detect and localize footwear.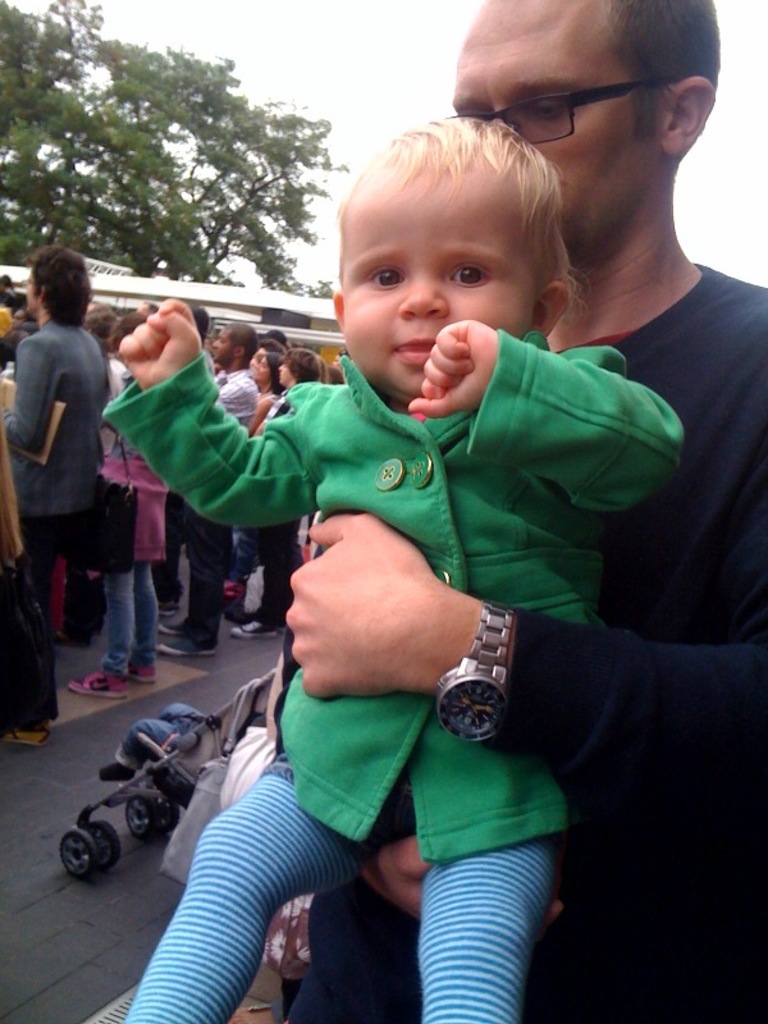
Localized at [157,641,206,662].
